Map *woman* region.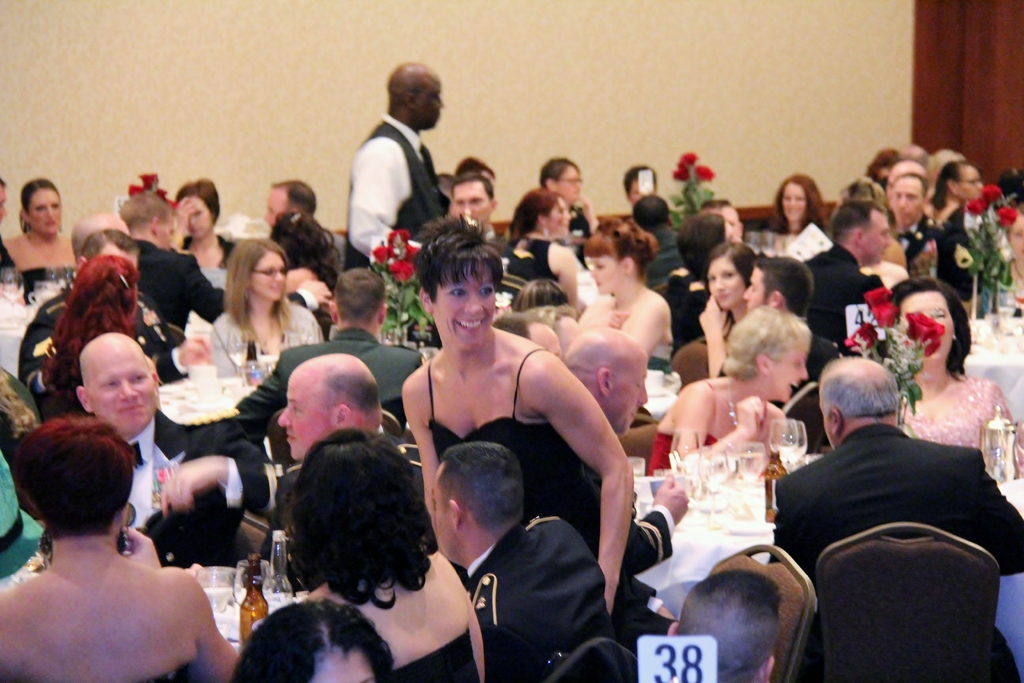
Mapped to box=[646, 304, 813, 476].
